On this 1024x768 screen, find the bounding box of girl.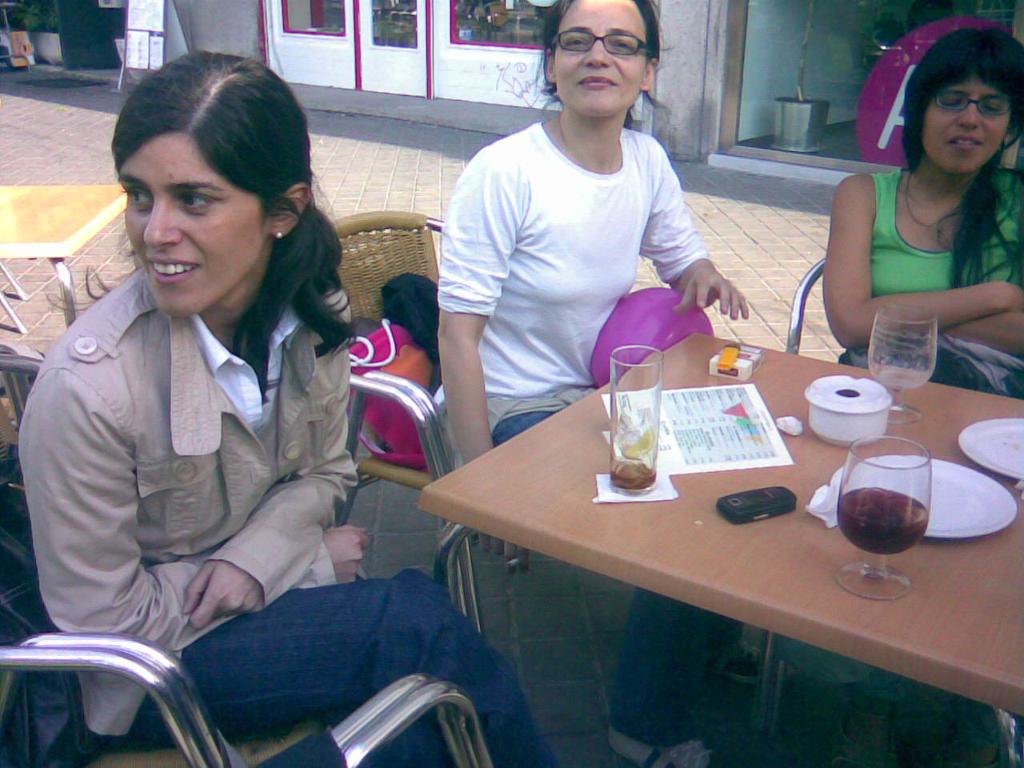
Bounding box: 790, 26, 1023, 767.
